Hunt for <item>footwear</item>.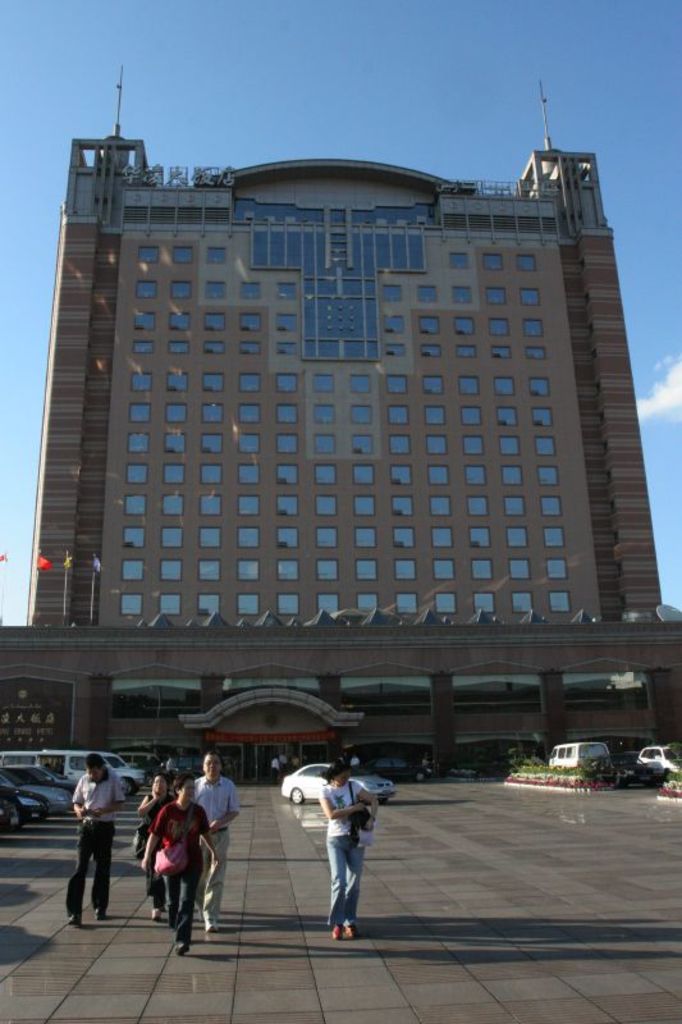
Hunted down at x1=93, y1=908, x2=106, y2=920.
